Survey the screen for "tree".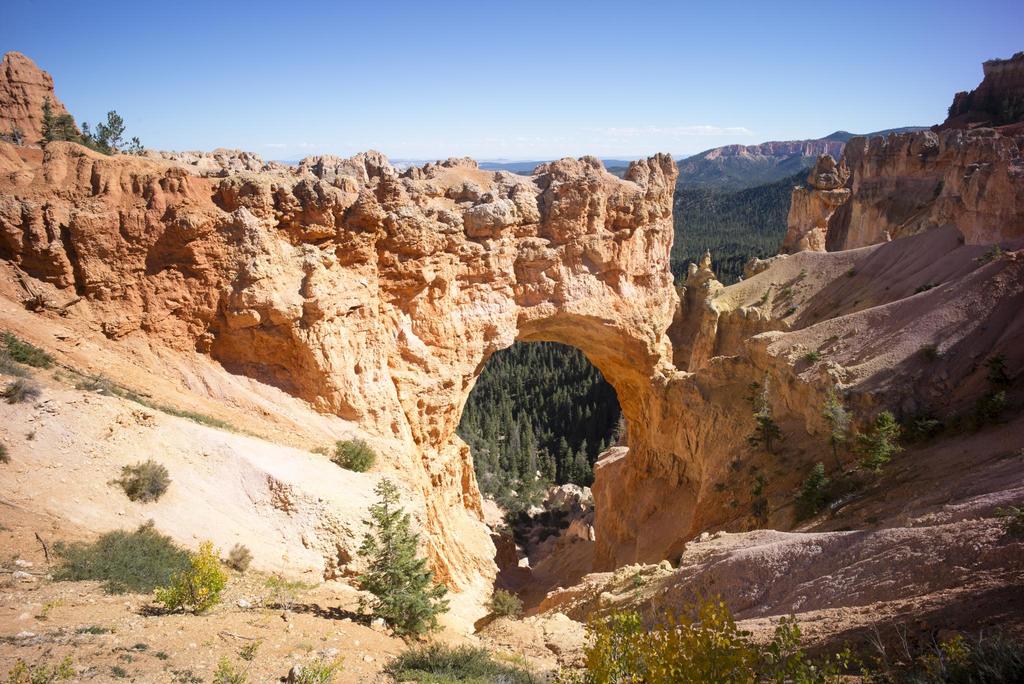
Survey found: <bbox>125, 134, 145, 152</bbox>.
